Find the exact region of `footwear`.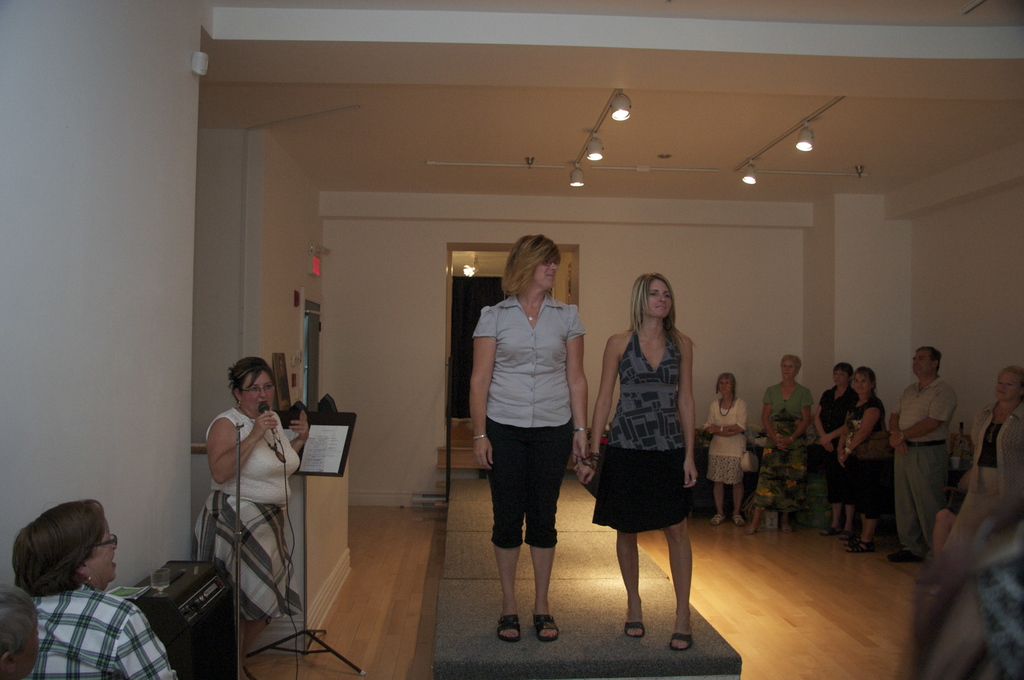
Exact region: x1=885 y1=550 x2=919 y2=565.
